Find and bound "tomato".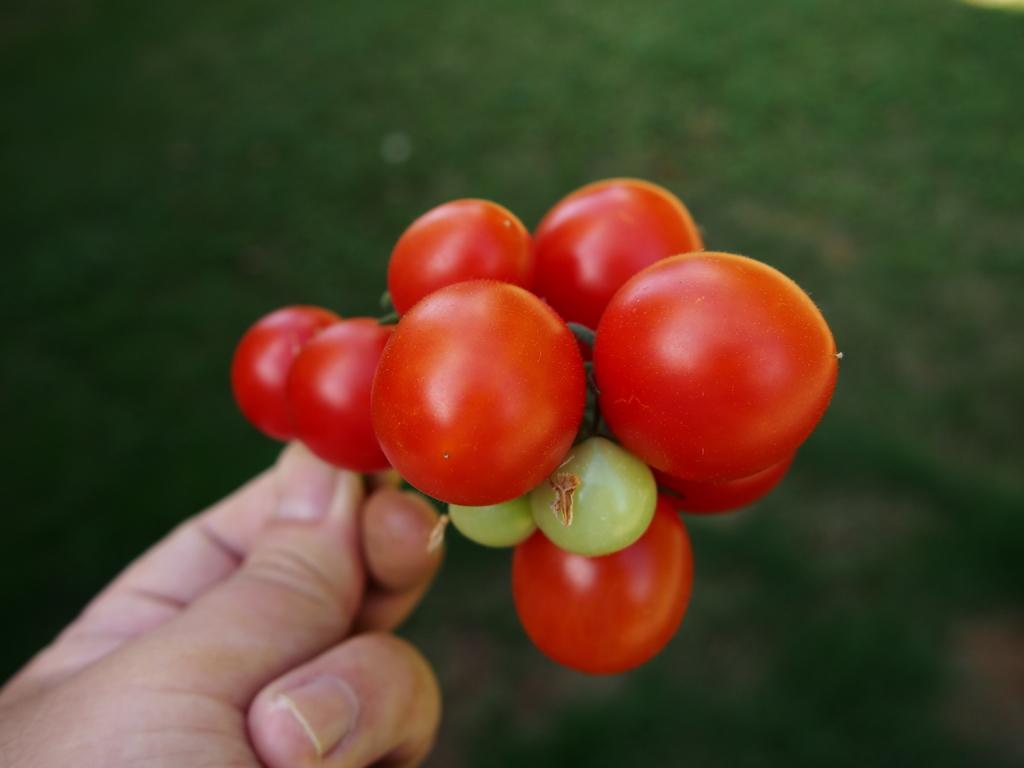
Bound: select_region(578, 240, 854, 506).
